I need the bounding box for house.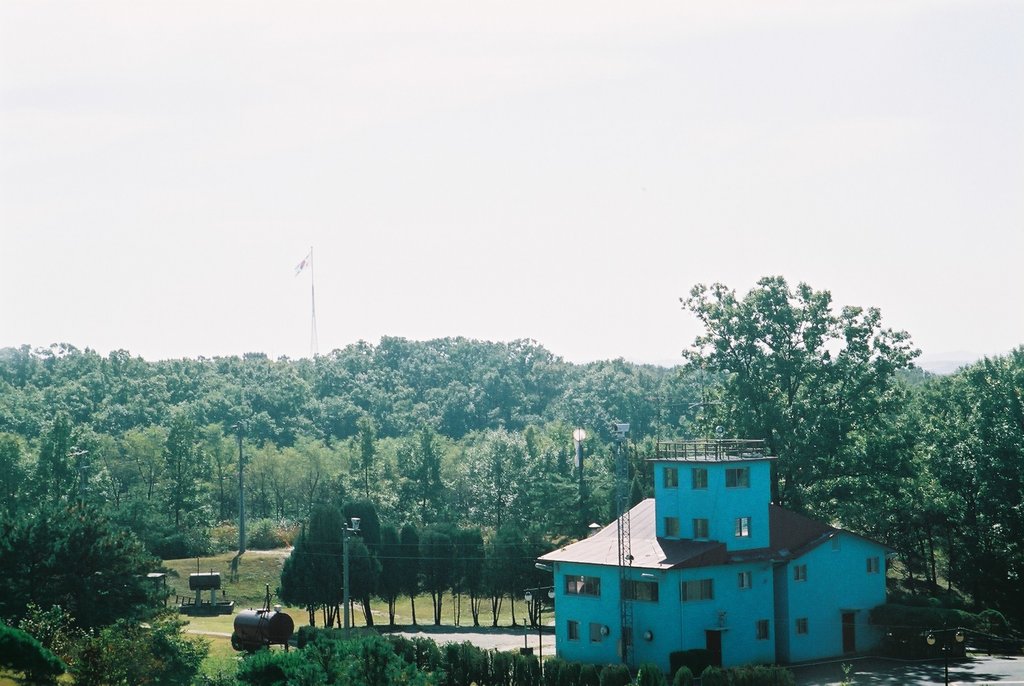
Here it is: <region>536, 436, 904, 685</region>.
